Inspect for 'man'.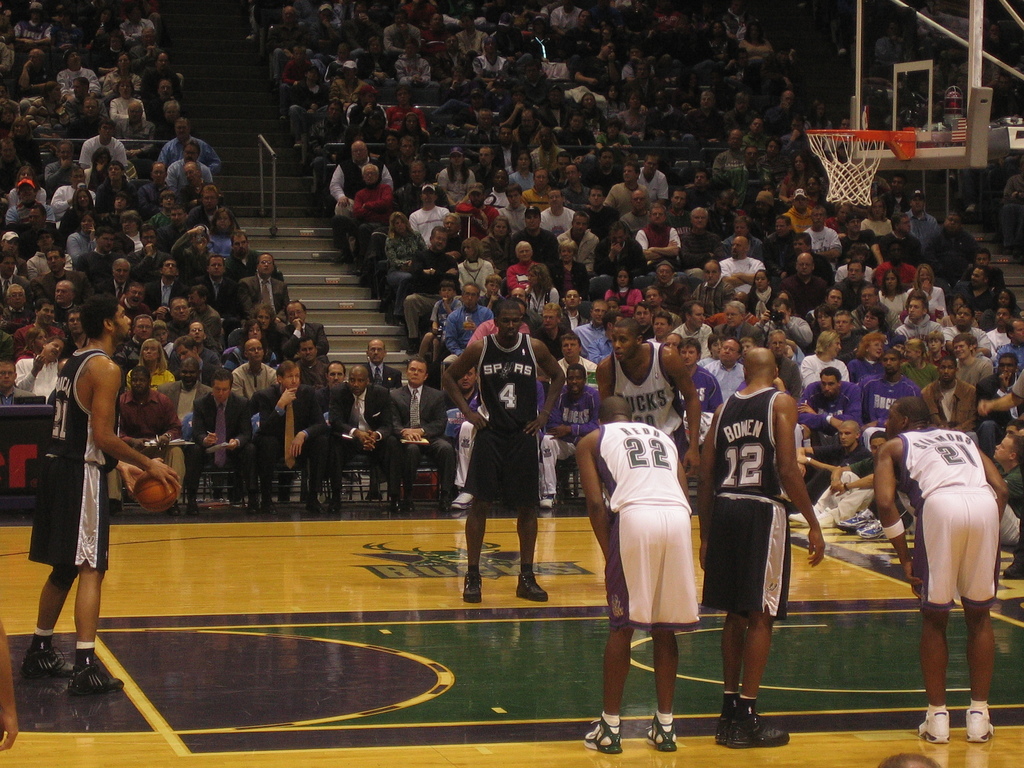
Inspection: (x1=437, y1=294, x2=564, y2=605).
